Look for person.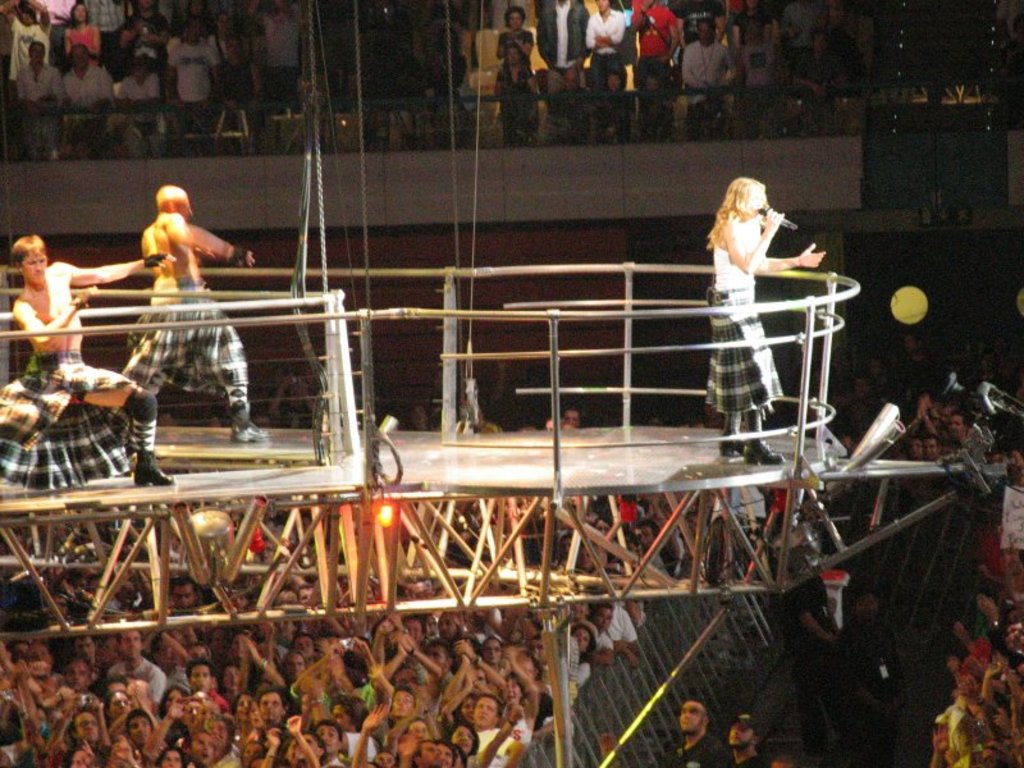
Found: bbox=[0, 232, 179, 488].
